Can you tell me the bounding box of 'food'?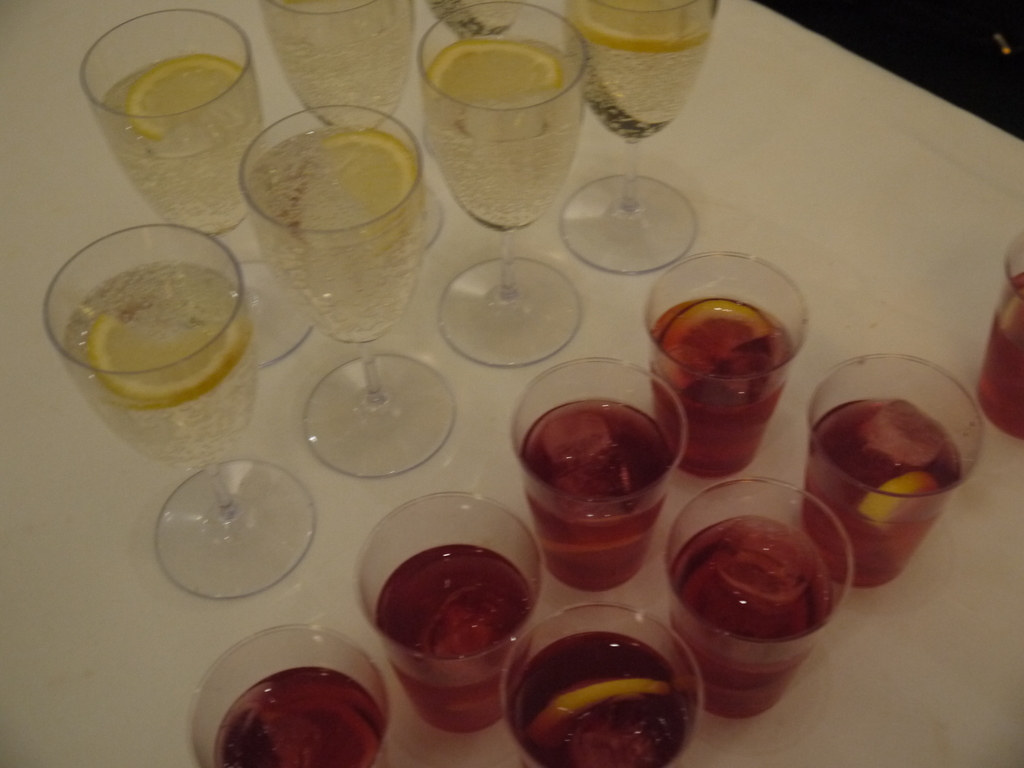
(left=259, top=698, right=381, bottom=767).
